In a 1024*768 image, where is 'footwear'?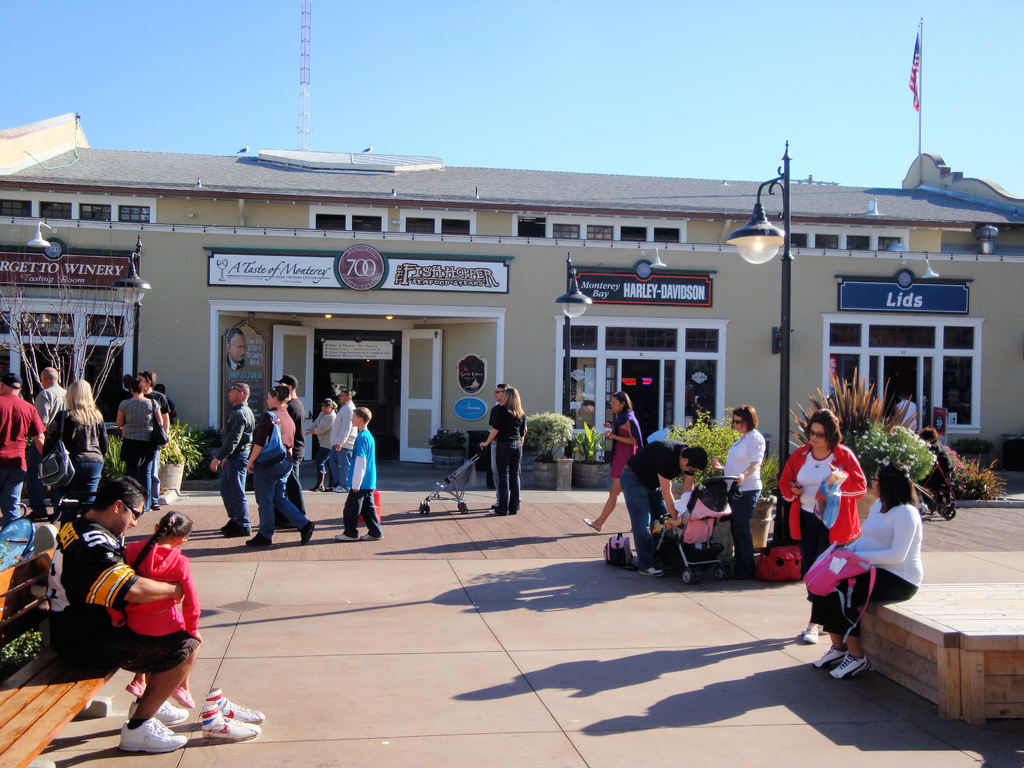
<box>119,714,189,751</box>.
